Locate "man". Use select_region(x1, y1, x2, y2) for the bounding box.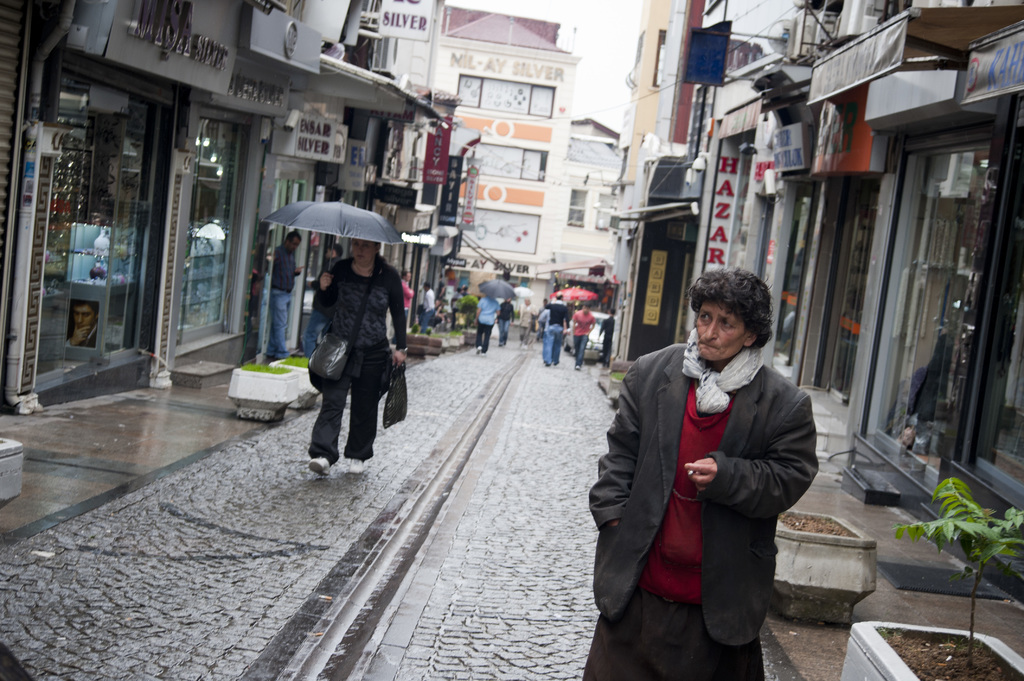
select_region(422, 282, 436, 335).
